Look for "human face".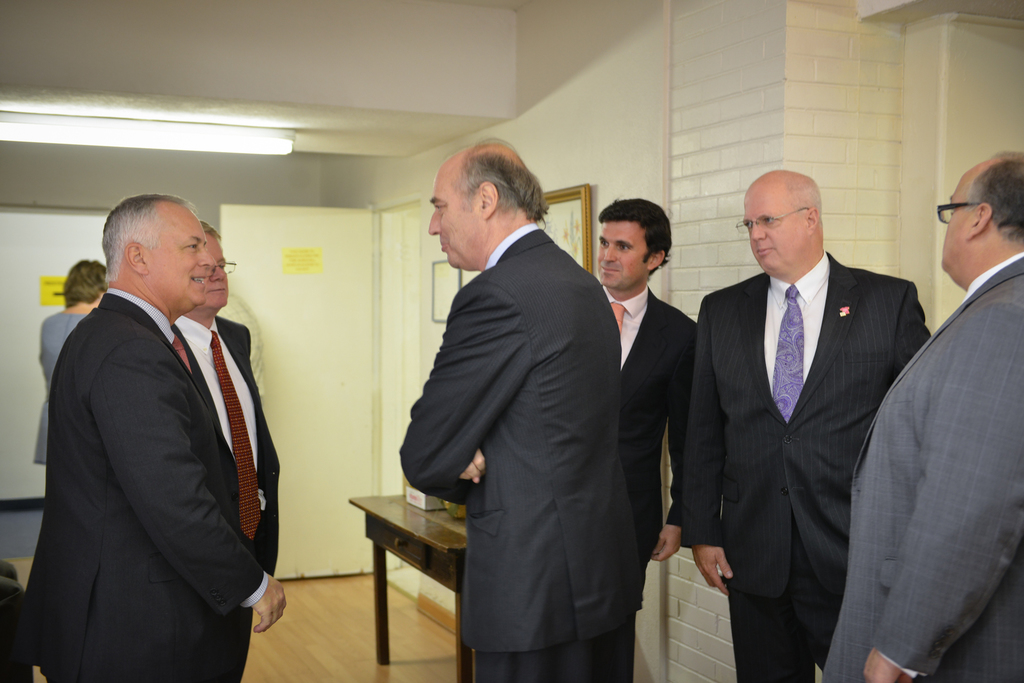
Found: detection(204, 231, 231, 307).
